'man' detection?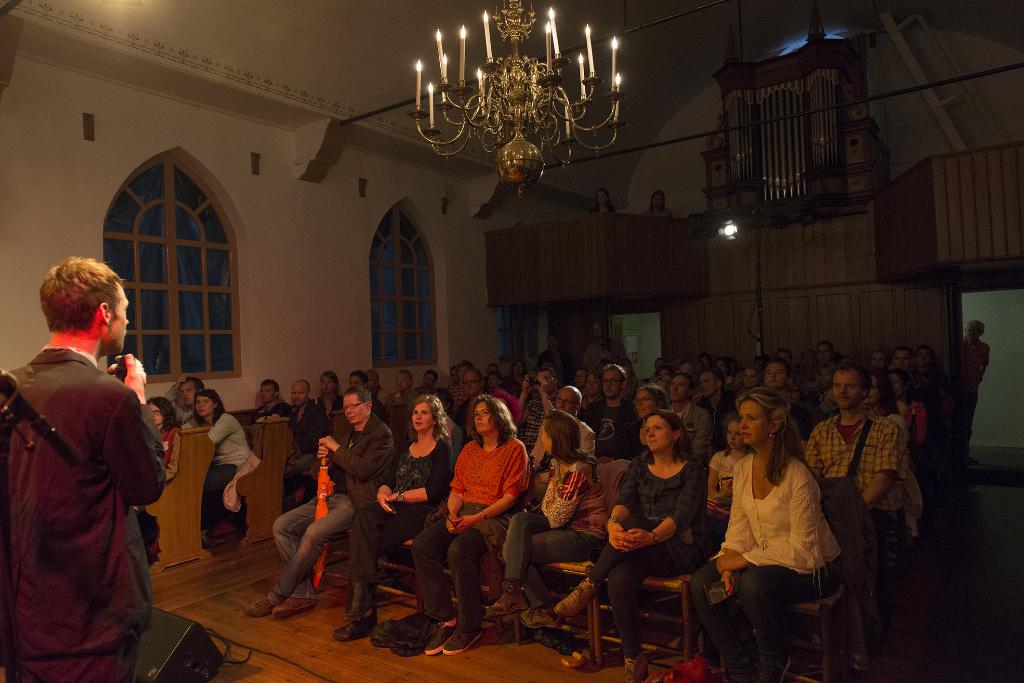
163,373,205,428
